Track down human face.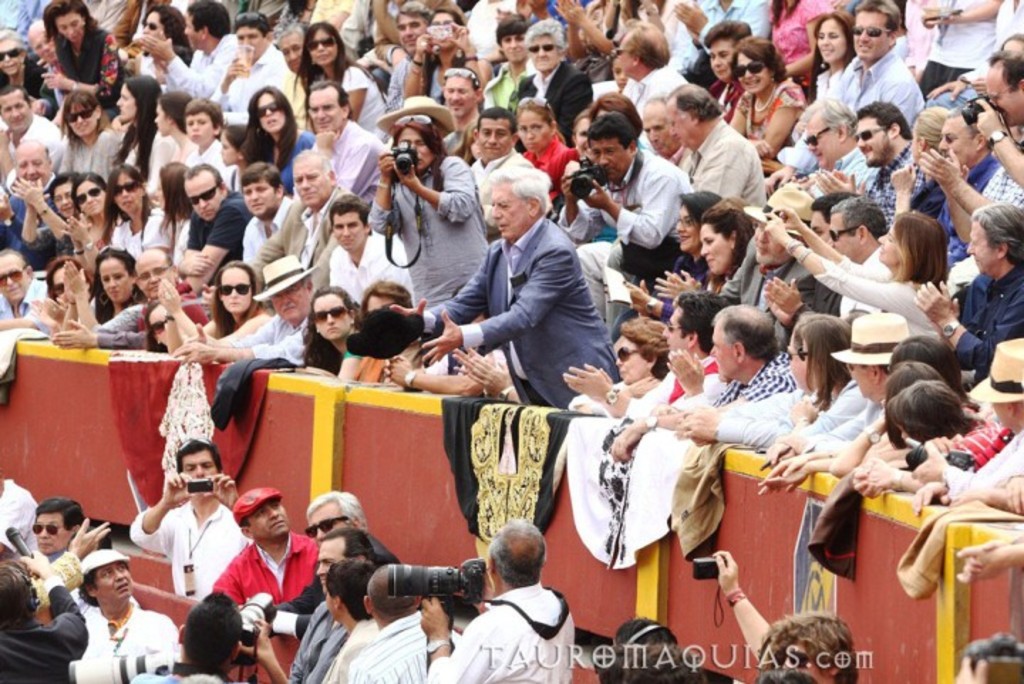
Tracked to BBox(816, 21, 850, 67).
